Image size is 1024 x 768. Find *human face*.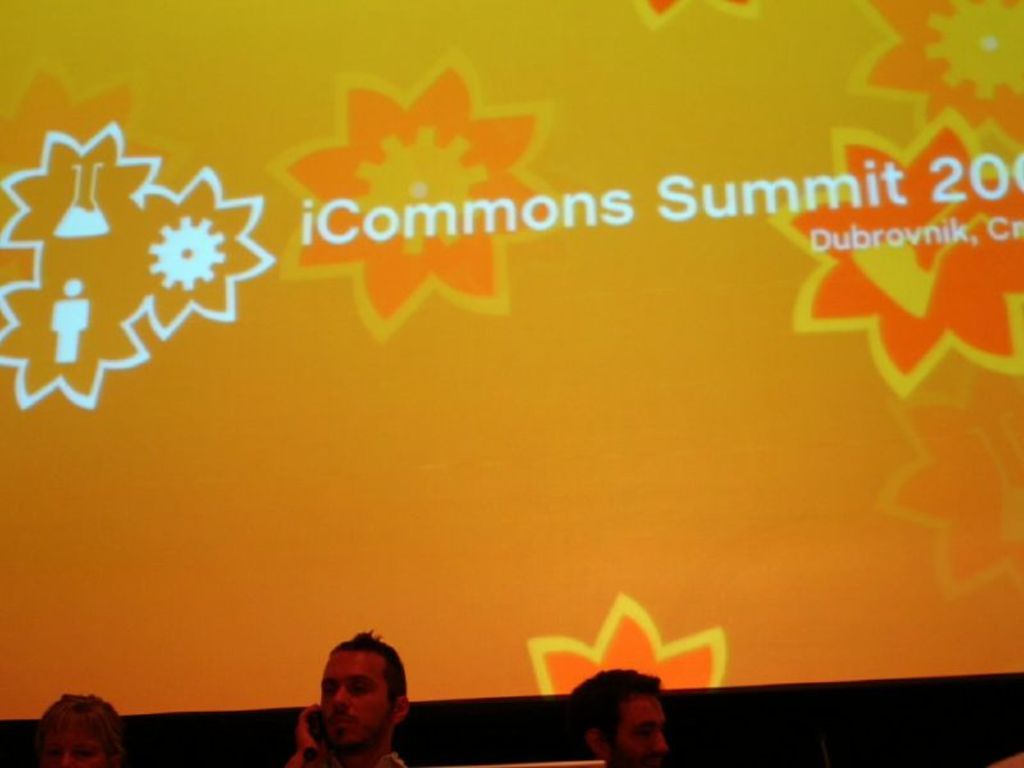
{"x1": 321, "y1": 655, "x2": 394, "y2": 748}.
